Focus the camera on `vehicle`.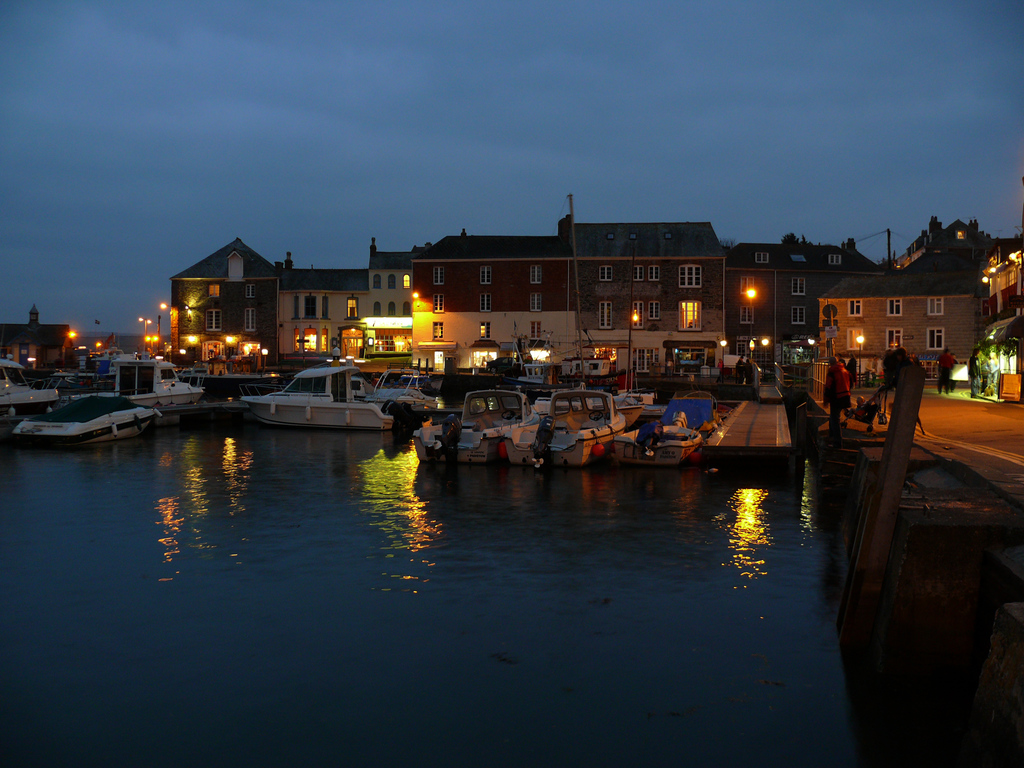
Focus region: bbox=(246, 357, 392, 438).
